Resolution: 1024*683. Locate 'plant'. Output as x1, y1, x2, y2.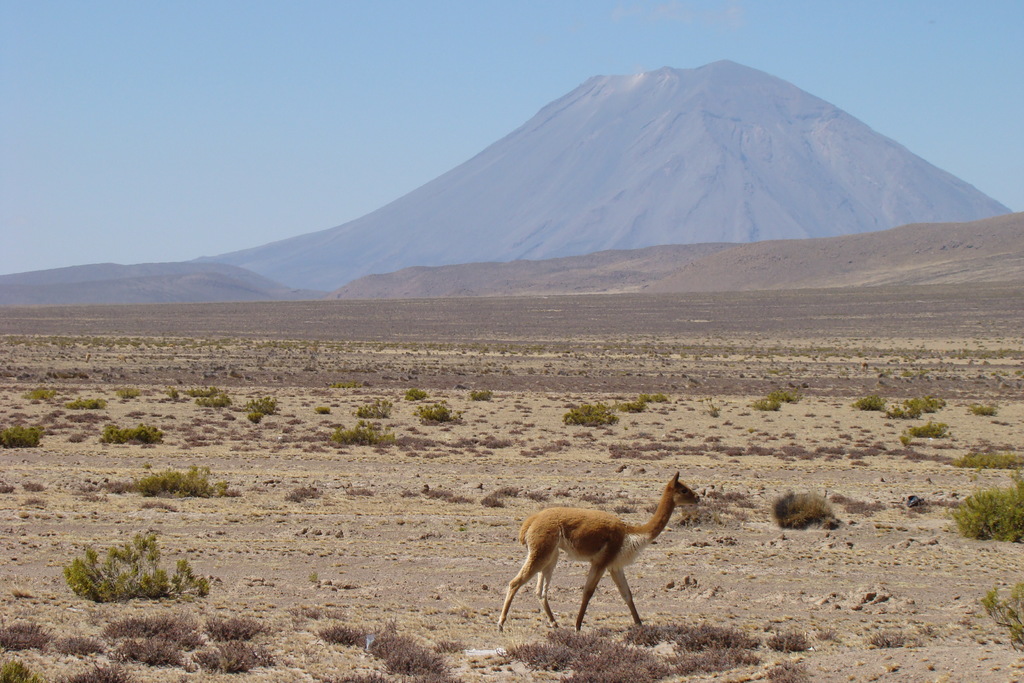
84, 480, 138, 501.
